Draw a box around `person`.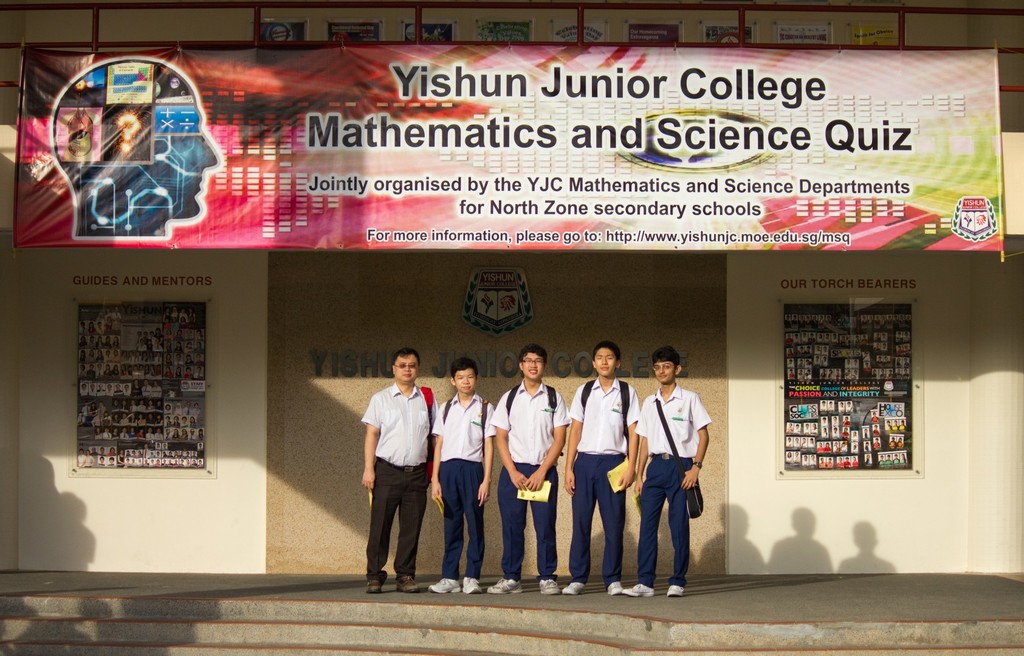
locate(426, 356, 486, 597).
